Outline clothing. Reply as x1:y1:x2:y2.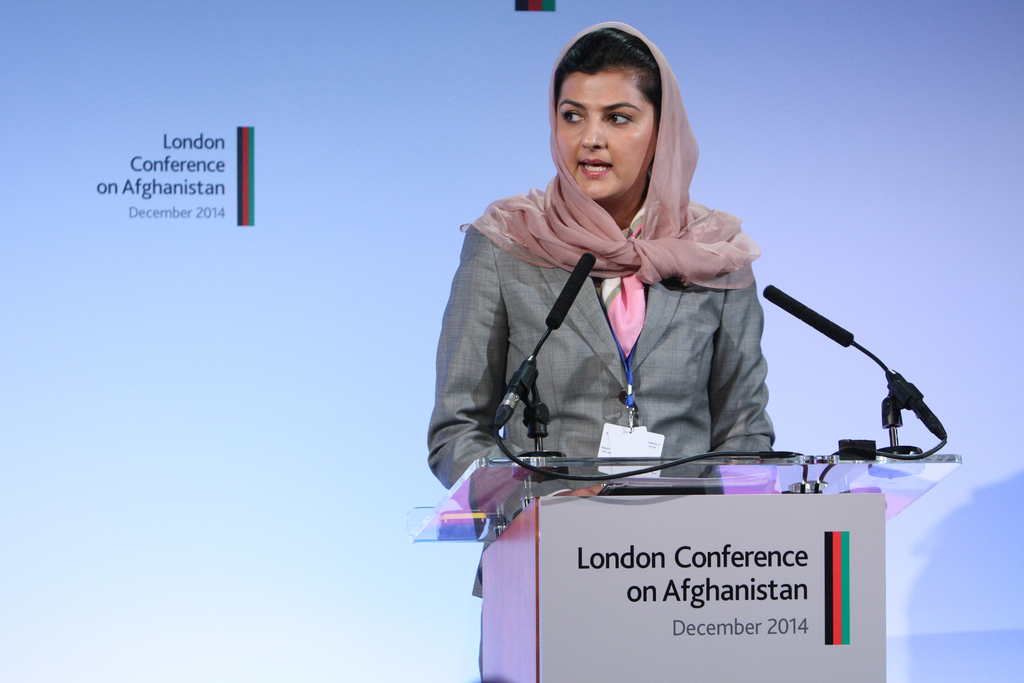
427:202:774:600.
